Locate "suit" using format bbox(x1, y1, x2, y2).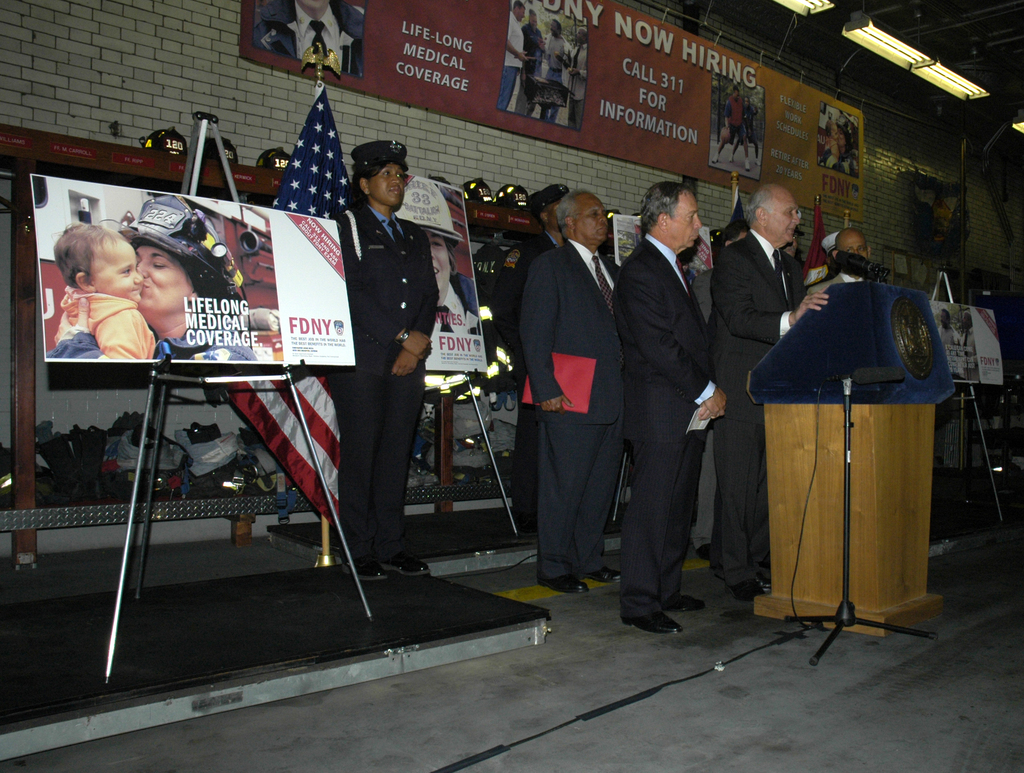
bbox(319, 195, 447, 550).
